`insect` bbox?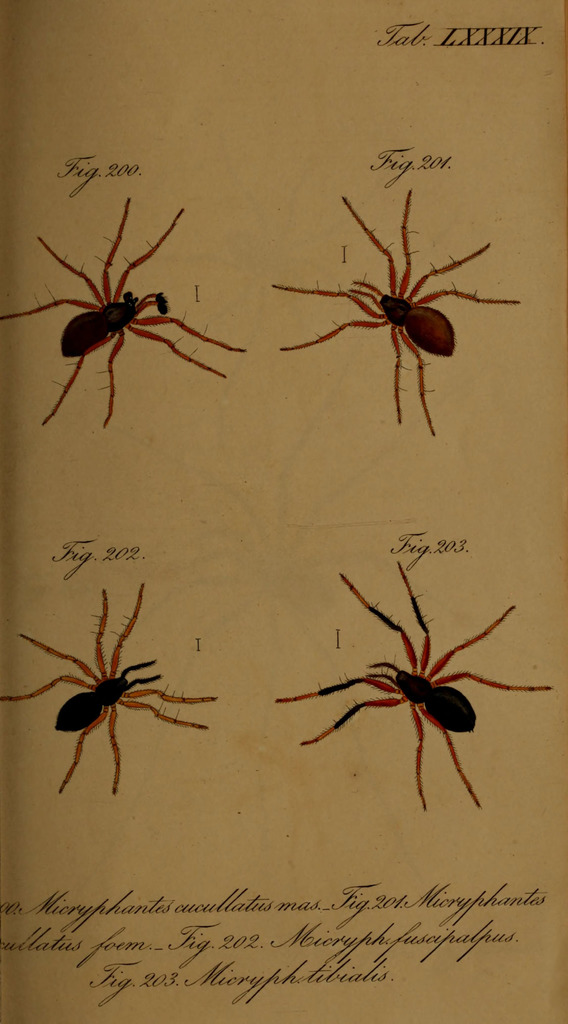
locate(273, 193, 523, 433)
